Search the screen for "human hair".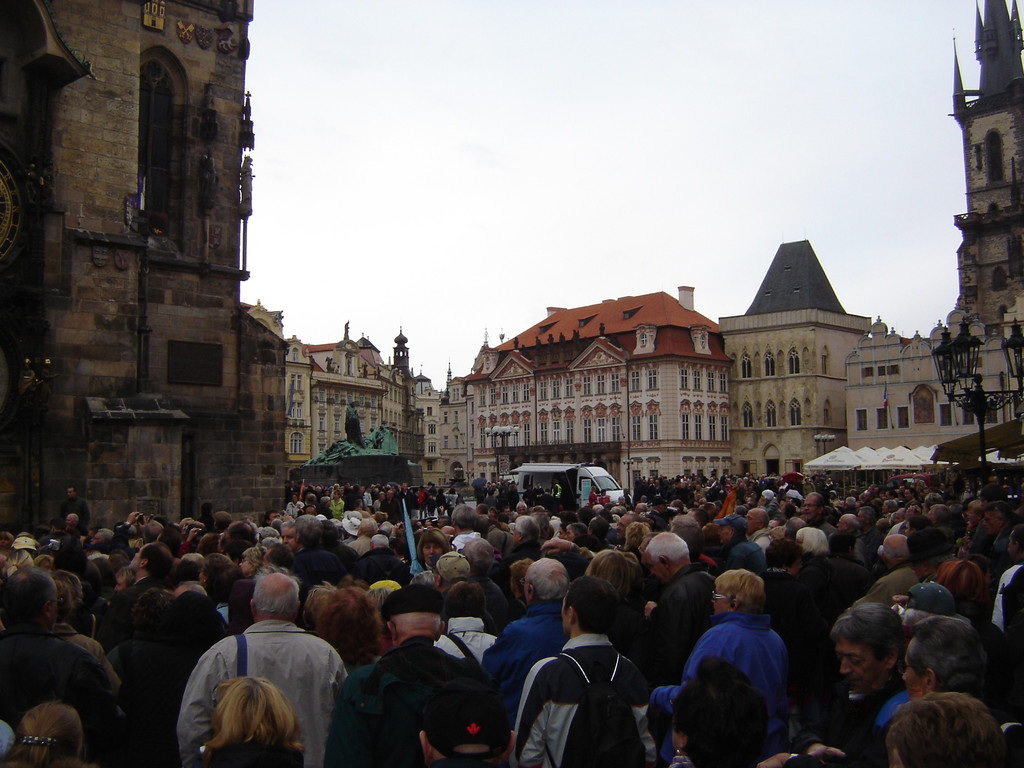
Found at locate(525, 557, 568, 600).
